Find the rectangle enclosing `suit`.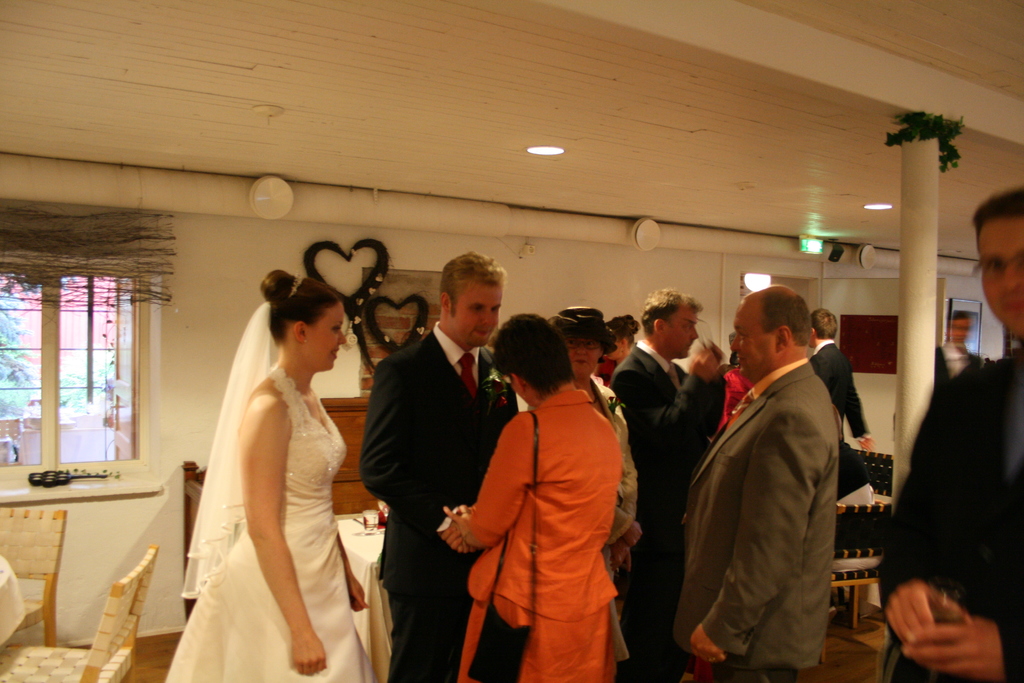
select_region(811, 341, 867, 442).
